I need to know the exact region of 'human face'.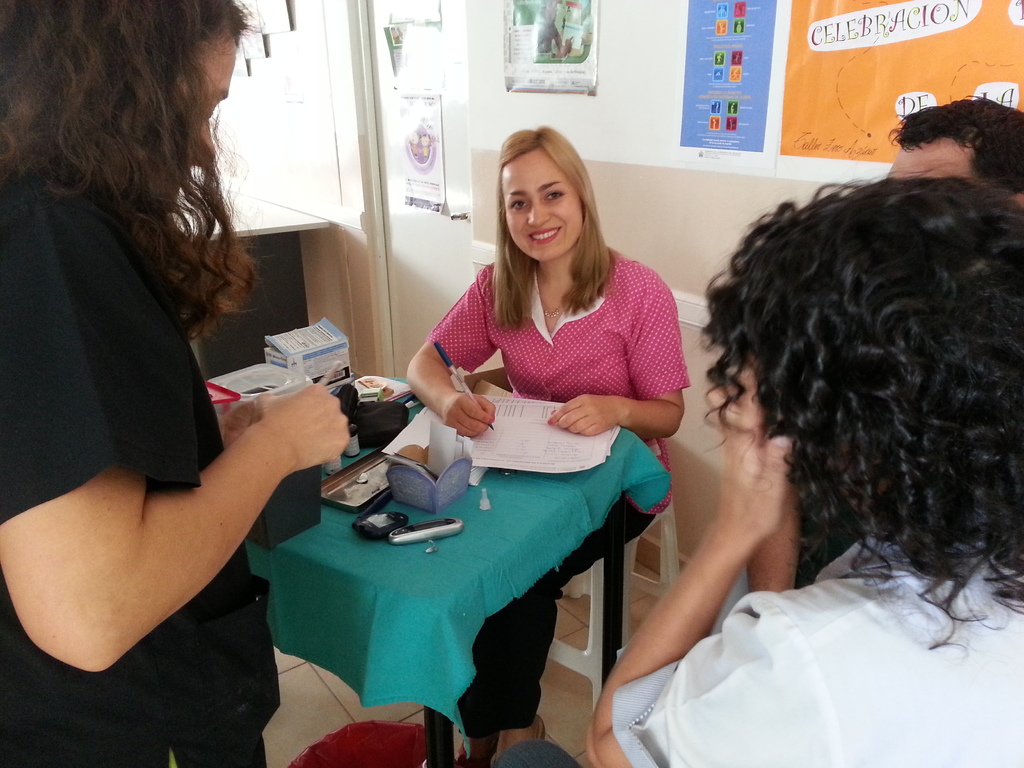
Region: (left=176, top=40, right=241, bottom=159).
